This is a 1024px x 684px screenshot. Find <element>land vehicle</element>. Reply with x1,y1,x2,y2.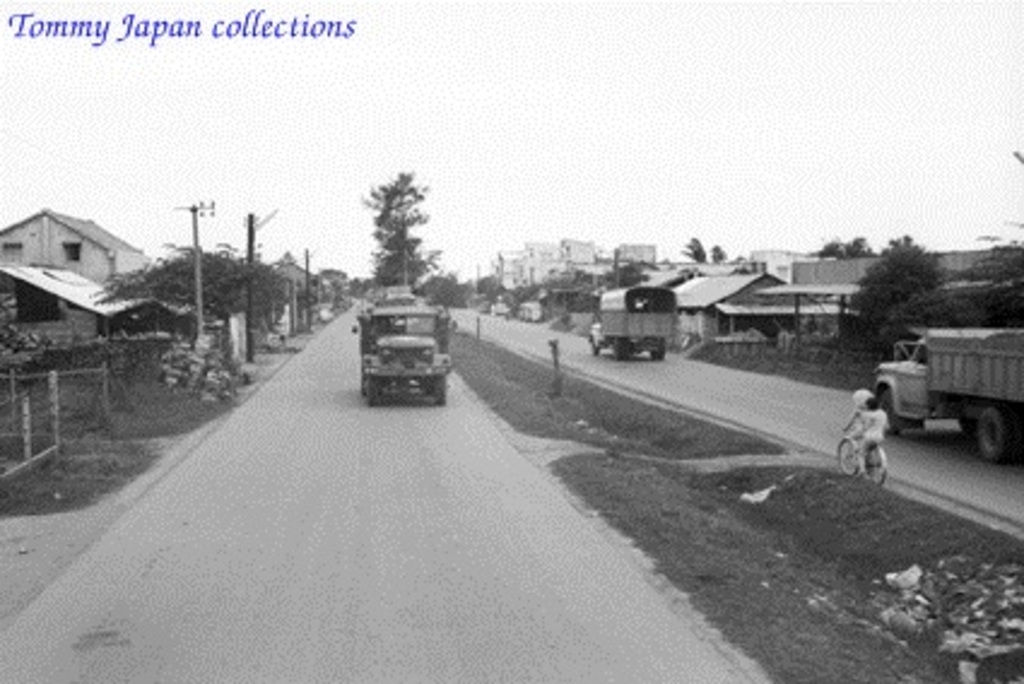
361,301,460,397.
